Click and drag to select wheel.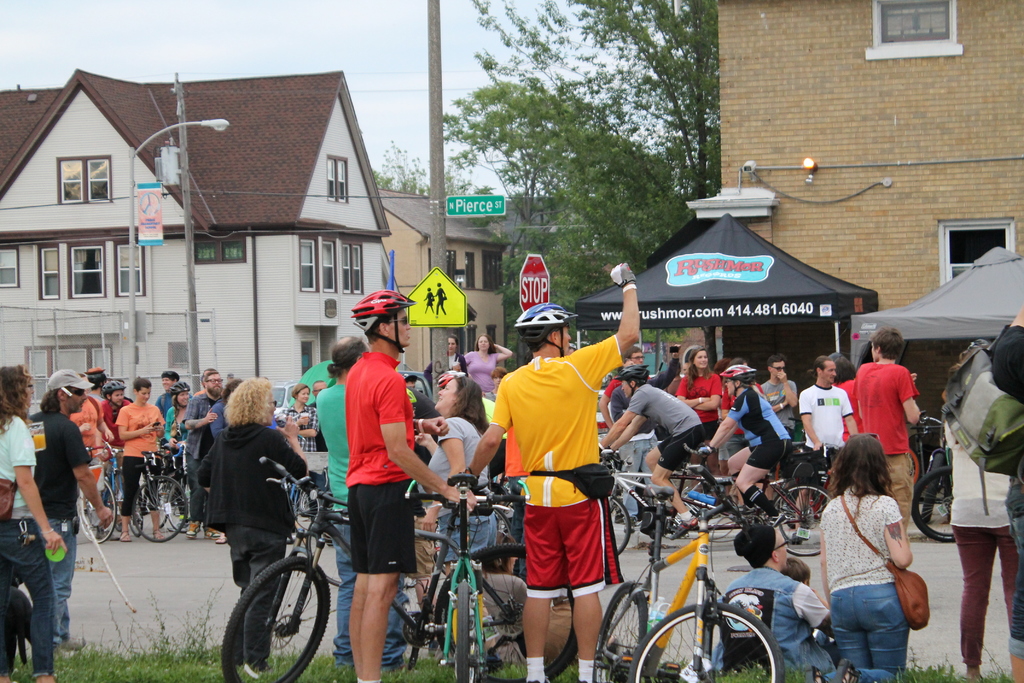
Selection: 593:582:653:682.
